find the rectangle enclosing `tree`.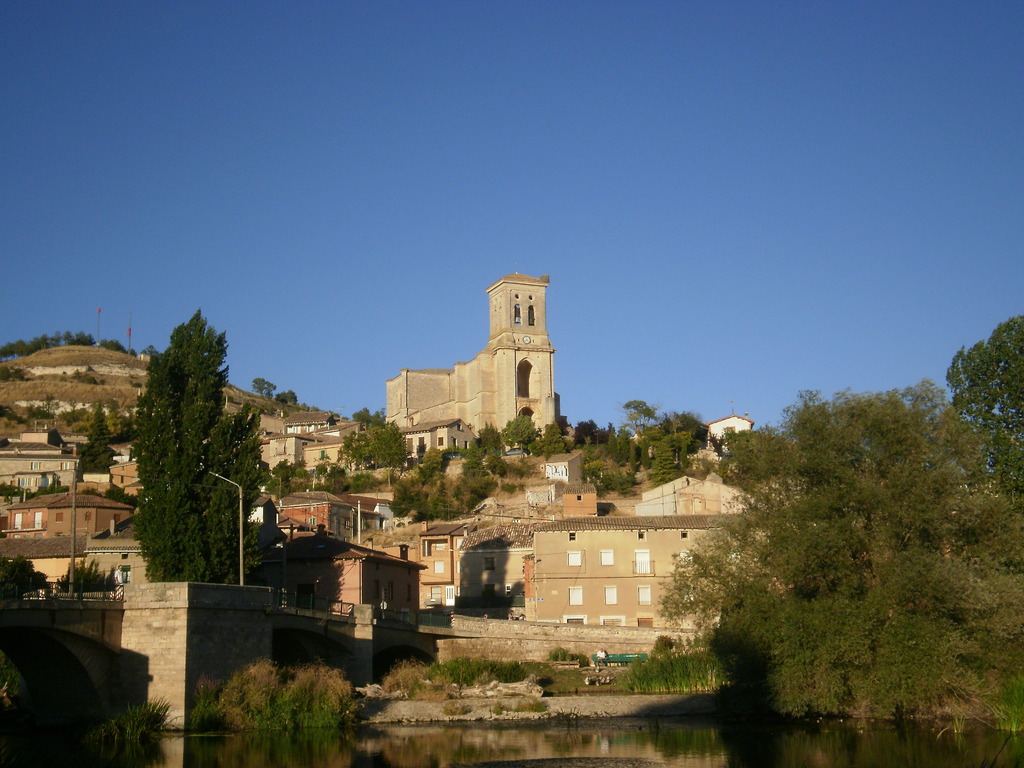
l=0, t=559, r=53, b=600.
